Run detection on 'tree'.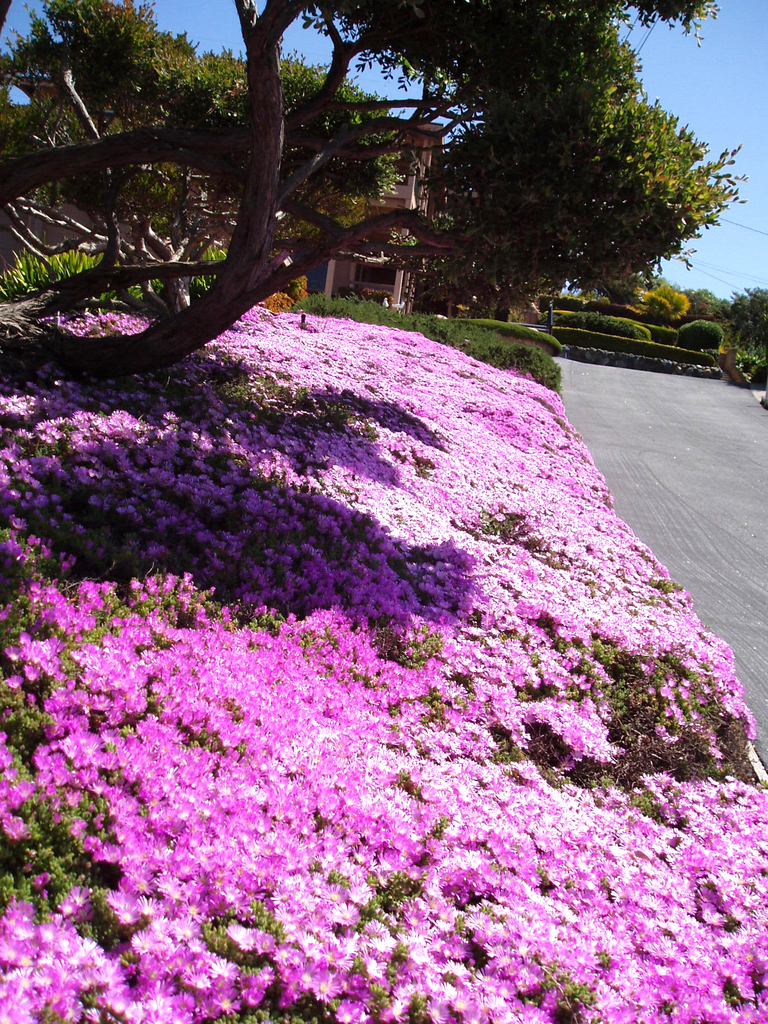
Result: pyautogui.locateOnScreen(719, 278, 767, 381).
